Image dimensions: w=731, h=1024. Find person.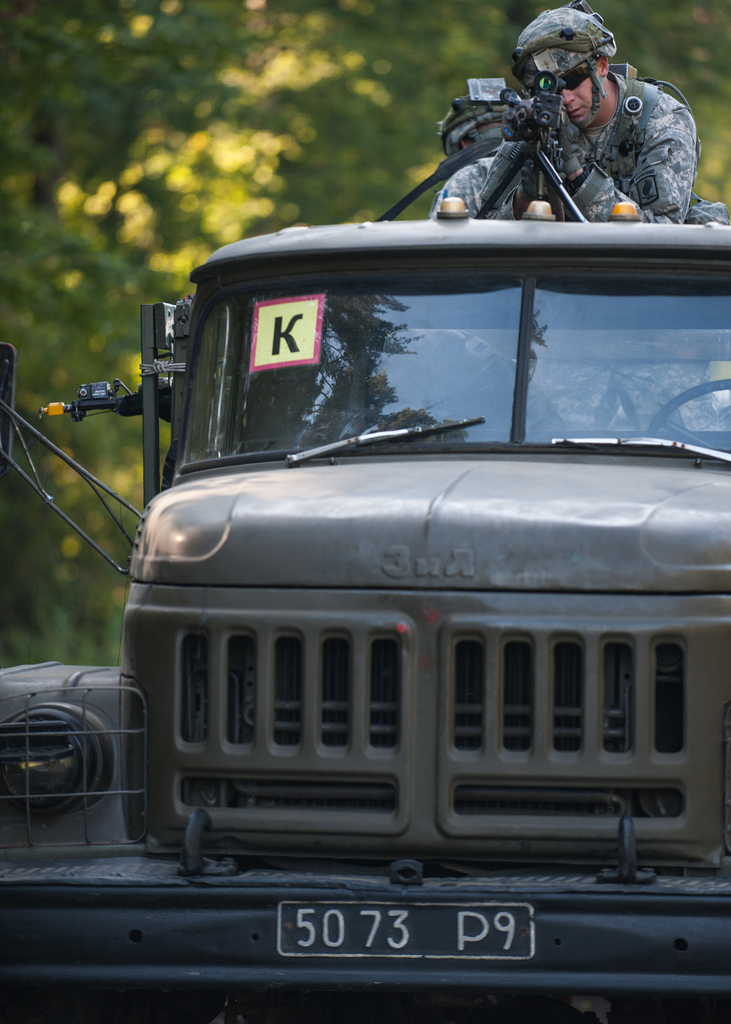
locate(431, 3, 730, 239).
